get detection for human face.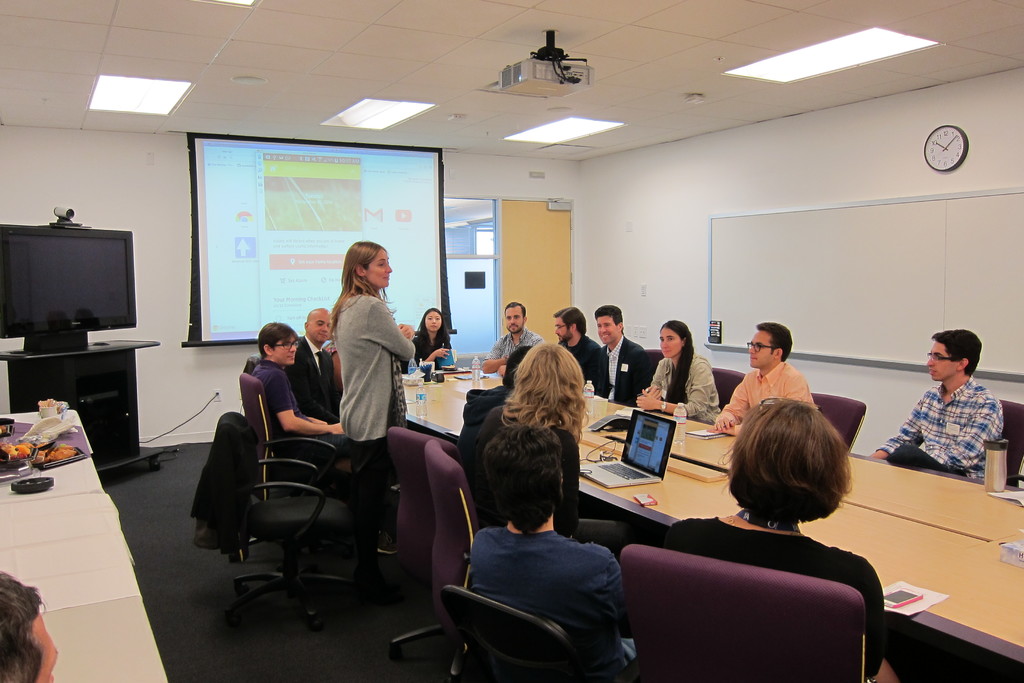
Detection: <region>310, 309, 332, 343</region>.
